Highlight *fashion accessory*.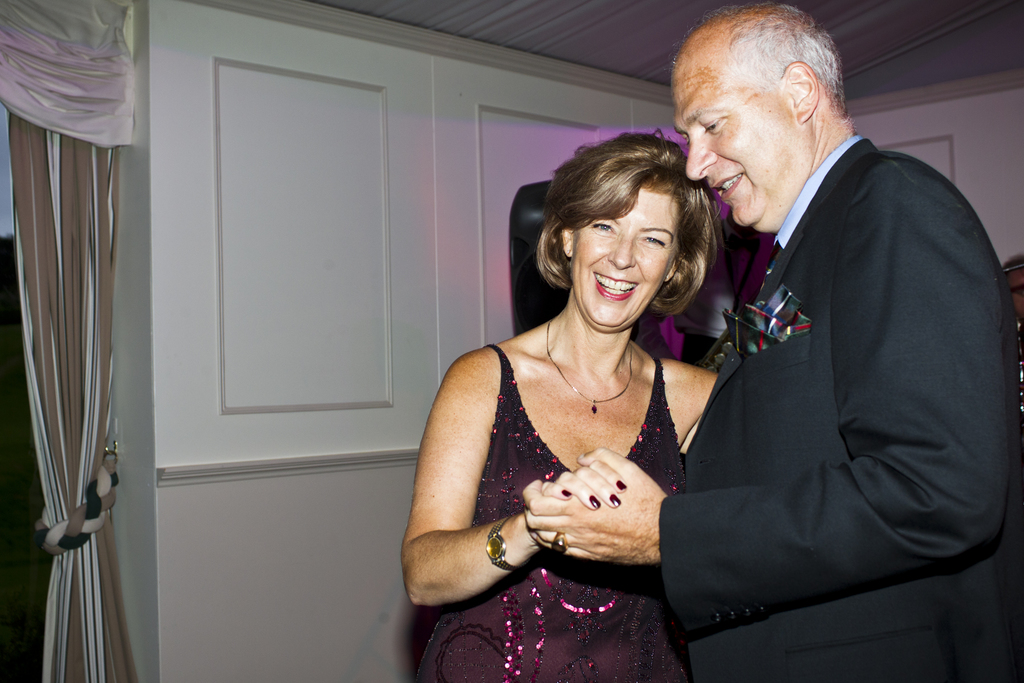
Highlighted region: region(485, 514, 531, 572).
